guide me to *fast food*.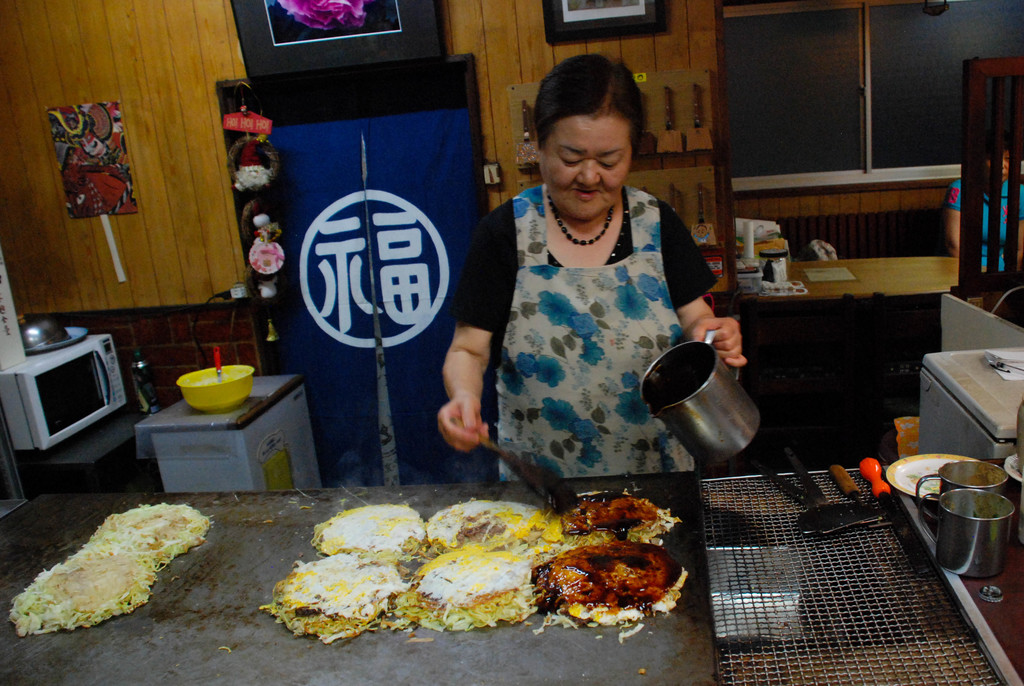
Guidance: (7, 506, 217, 636).
